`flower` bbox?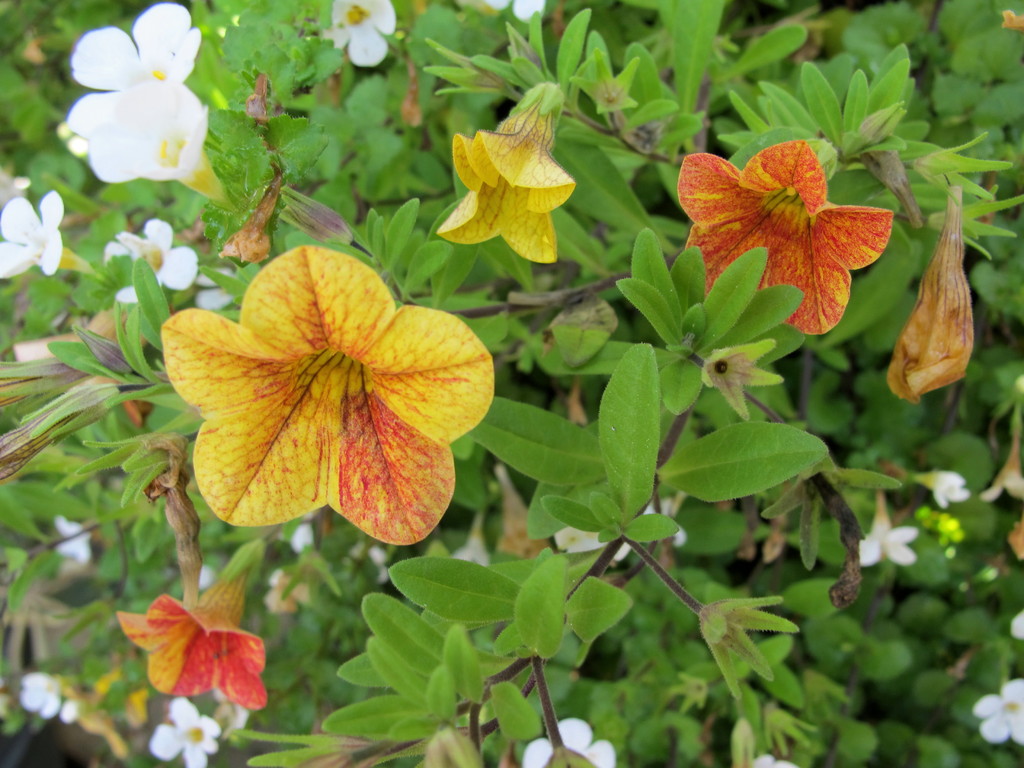
[left=969, top=676, right=1023, bottom=745]
